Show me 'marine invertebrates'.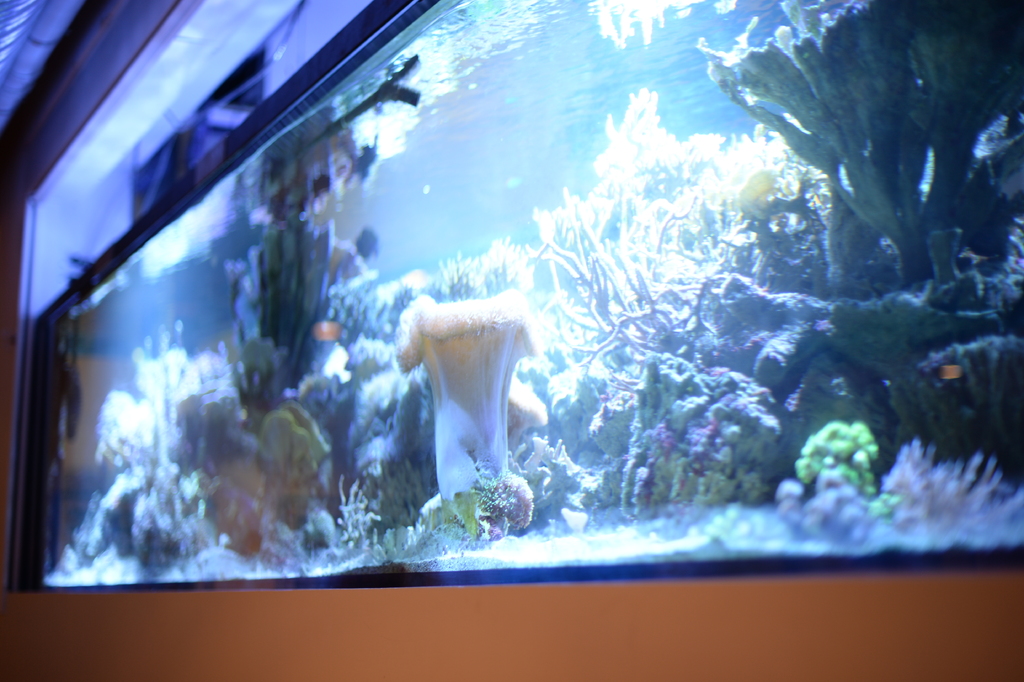
'marine invertebrates' is here: <region>72, 378, 238, 578</region>.
